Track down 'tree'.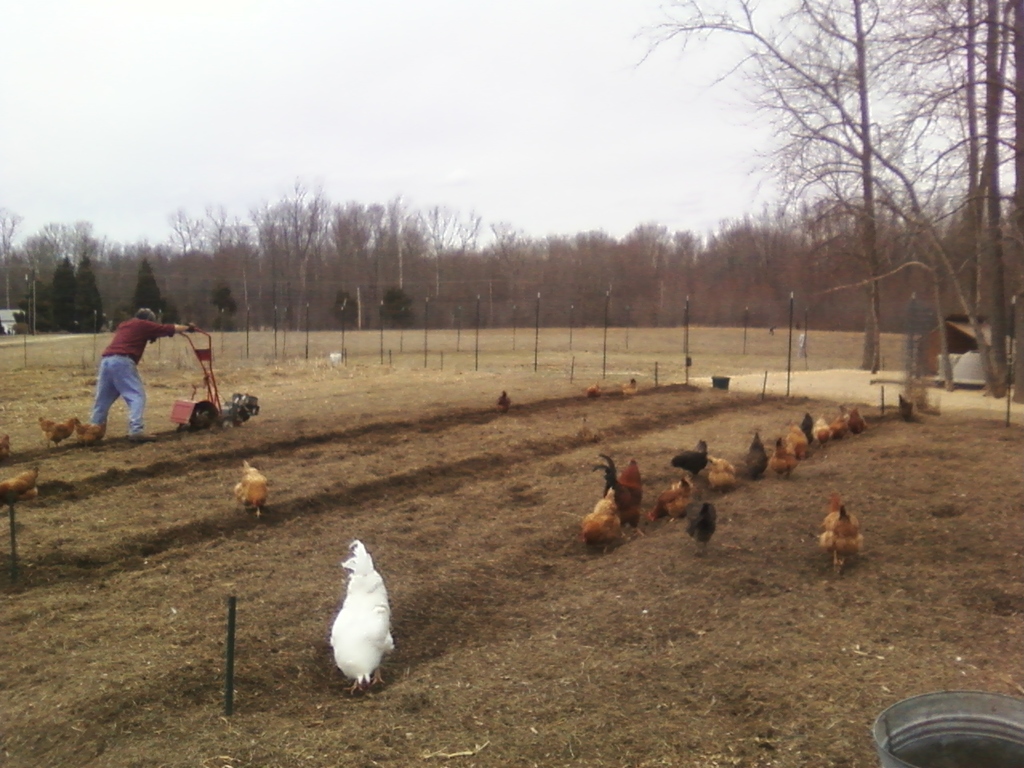
Tracked to (left=45, top=252, right=74, bottom=334).
